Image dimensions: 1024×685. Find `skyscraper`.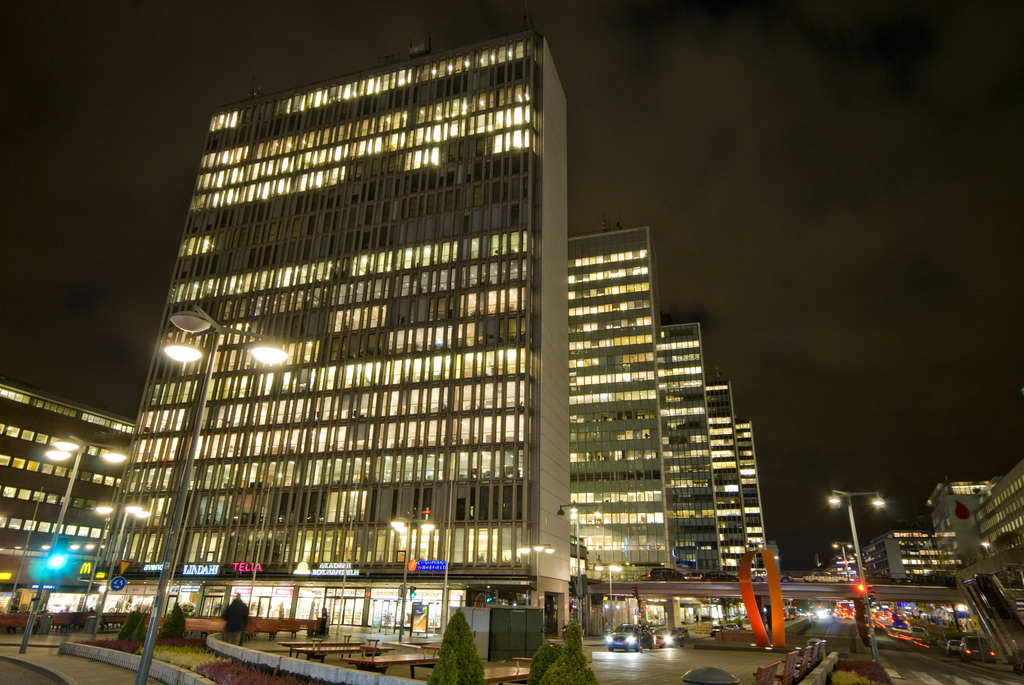
region(685, 370, 747, 583).
